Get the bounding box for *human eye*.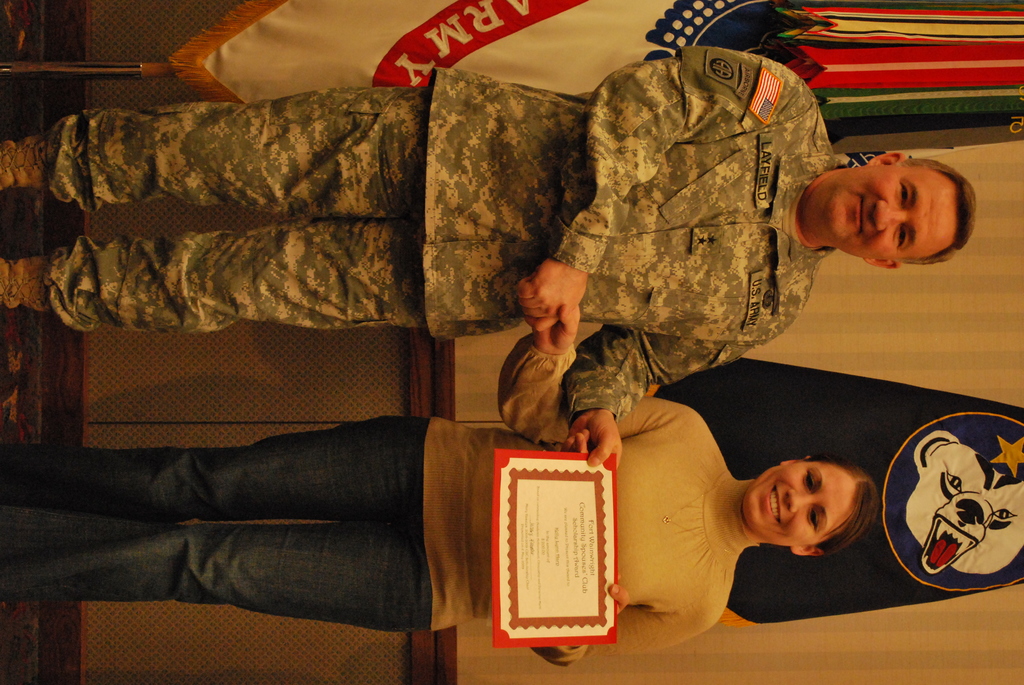
[left=893, top=224, right=911, bottom=251].
